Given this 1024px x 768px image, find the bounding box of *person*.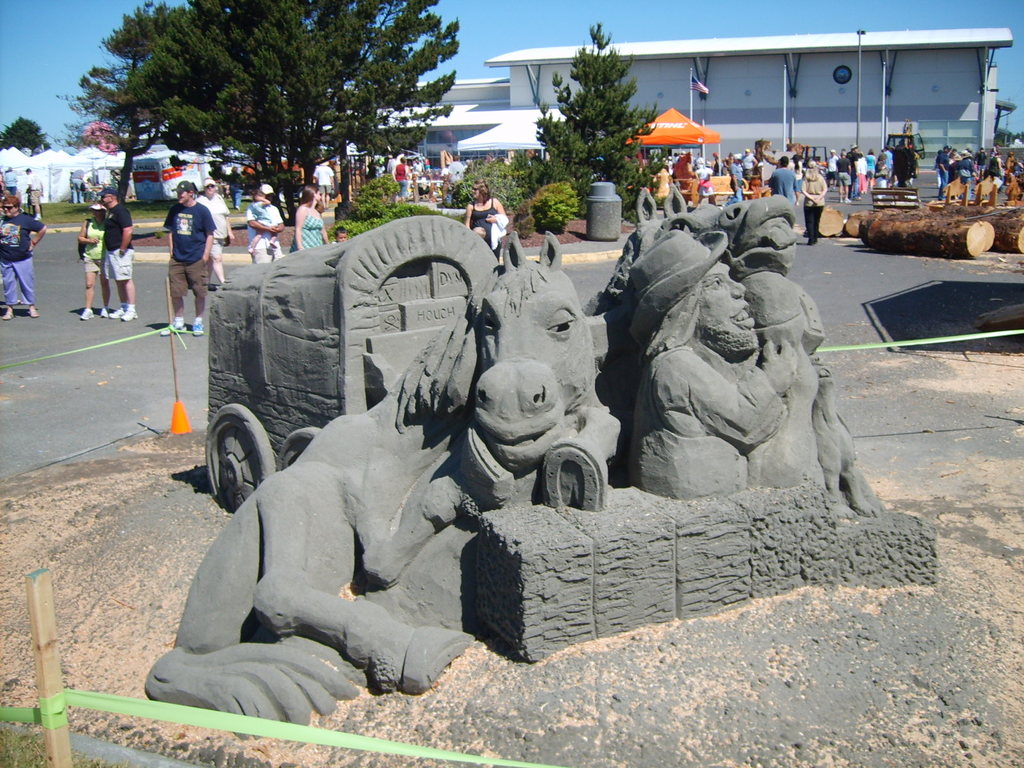
detection(243, 176, 289, 262).
